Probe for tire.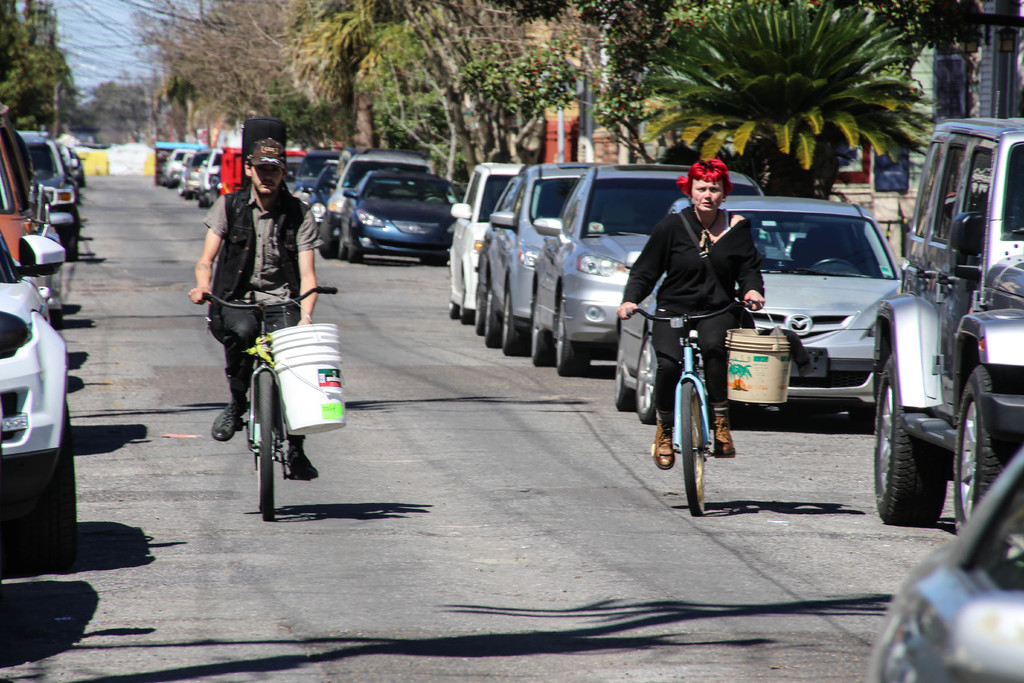
Probe result: x1=460 y1=285 x2=472 y2=325.
